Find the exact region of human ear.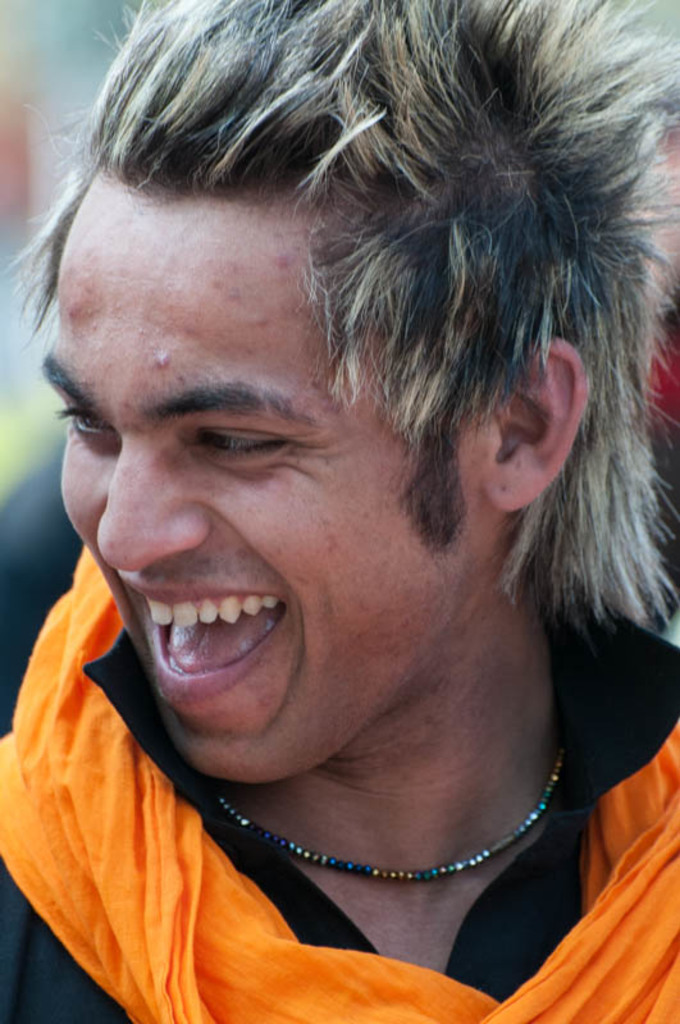
Exact region: 482 325 587 515.
